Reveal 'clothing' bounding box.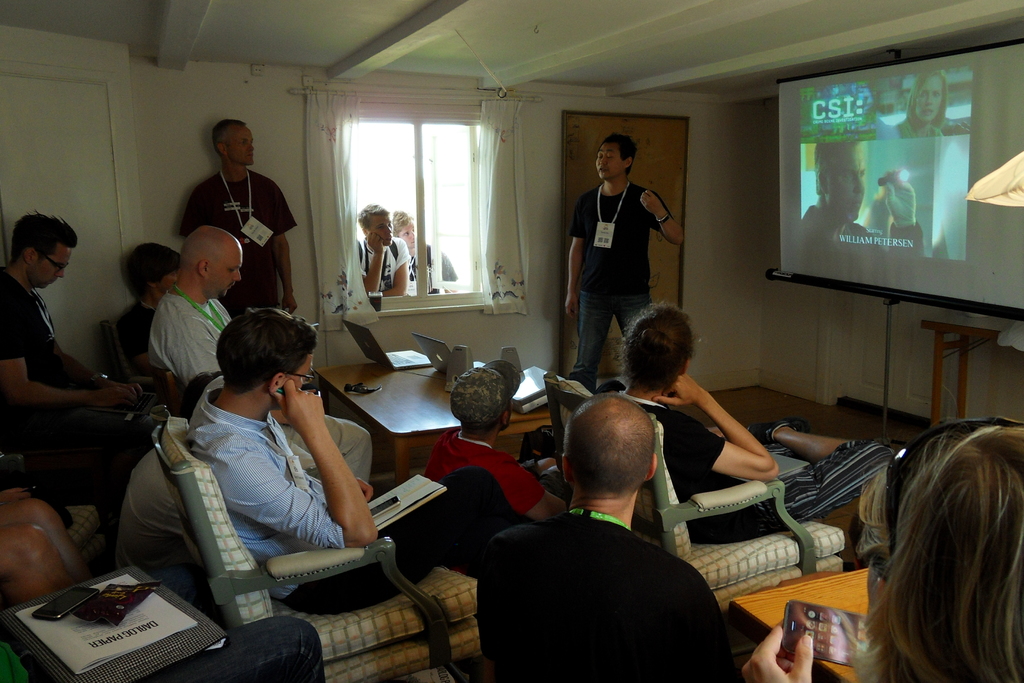
Revealed: 483,460,741,682.
